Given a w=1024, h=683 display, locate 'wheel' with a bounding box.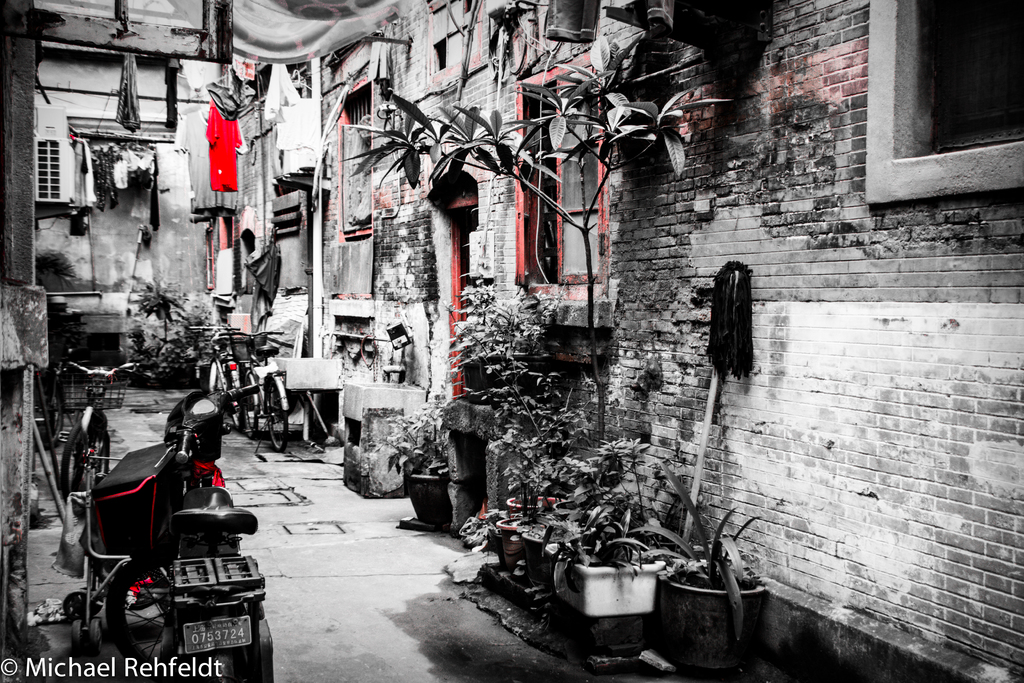
Located: {"left": 106, "top": 556, "right": 181, "bottom": 673}.
